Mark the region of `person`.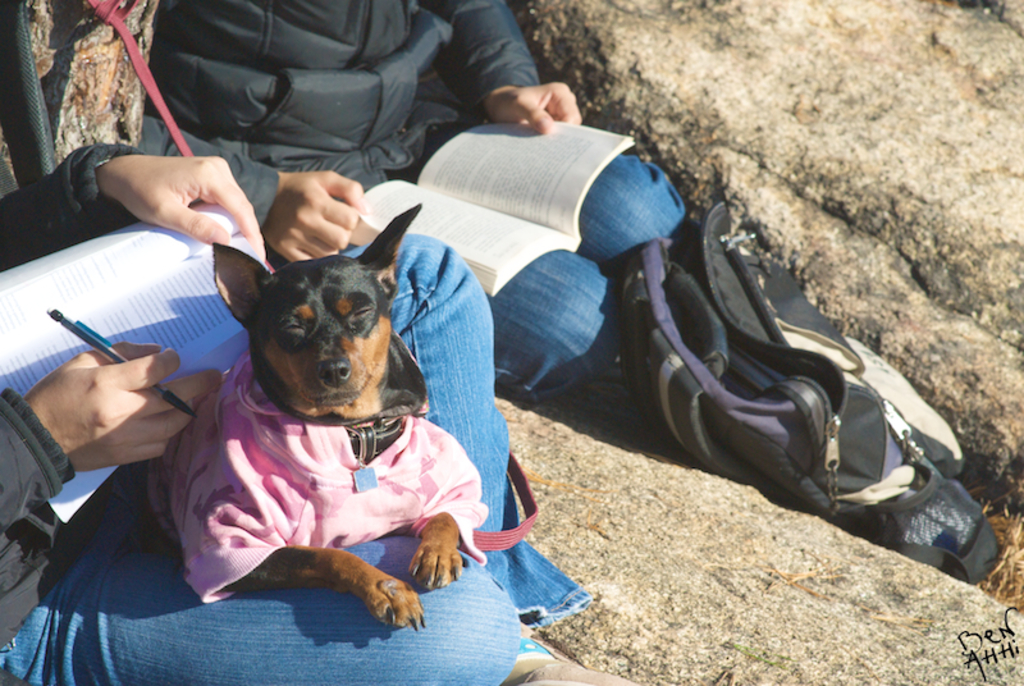
Region: l=0, t=141, r=640, b=685.
